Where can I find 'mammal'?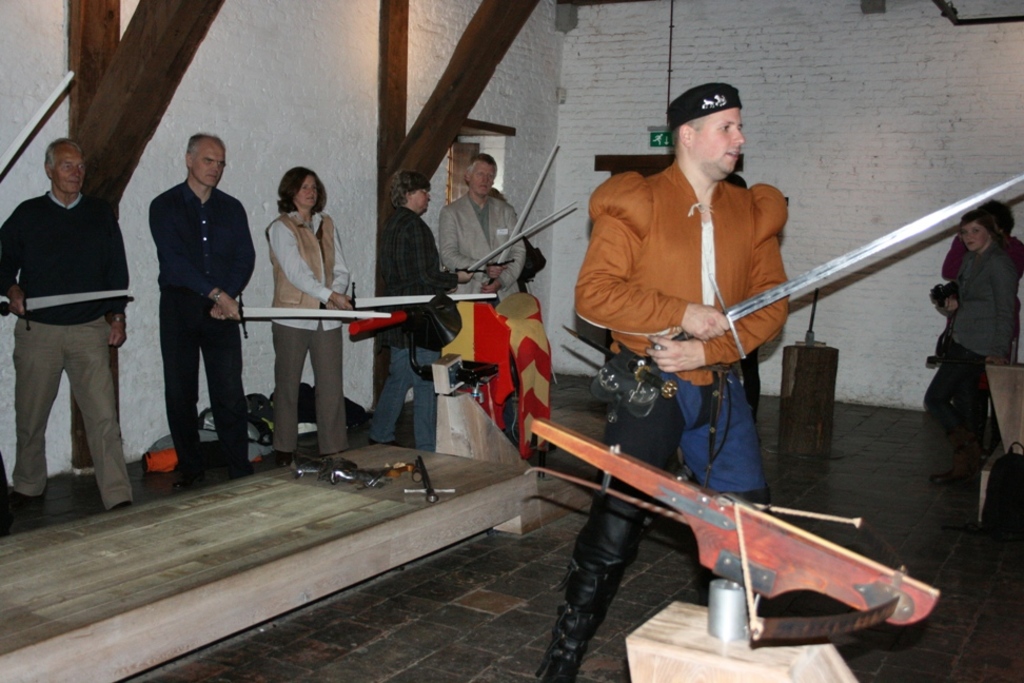
You can find it at x1=265 y1=163 x2=357 y2=456.
